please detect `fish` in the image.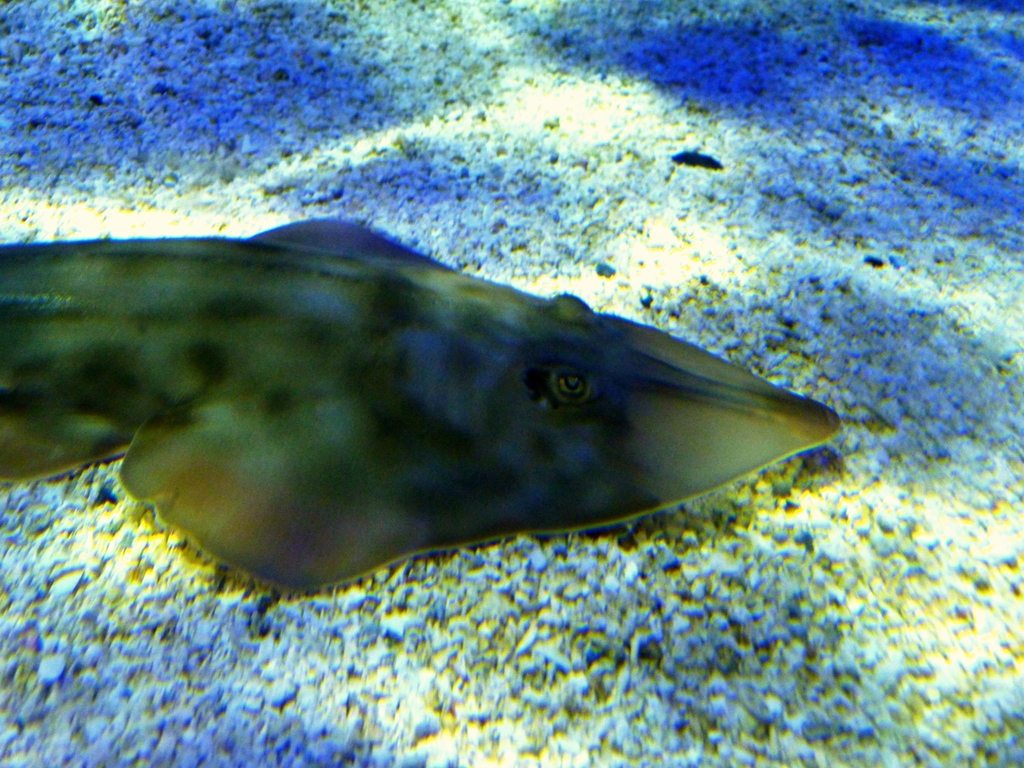
BBox(0, 187, 852, 611).
